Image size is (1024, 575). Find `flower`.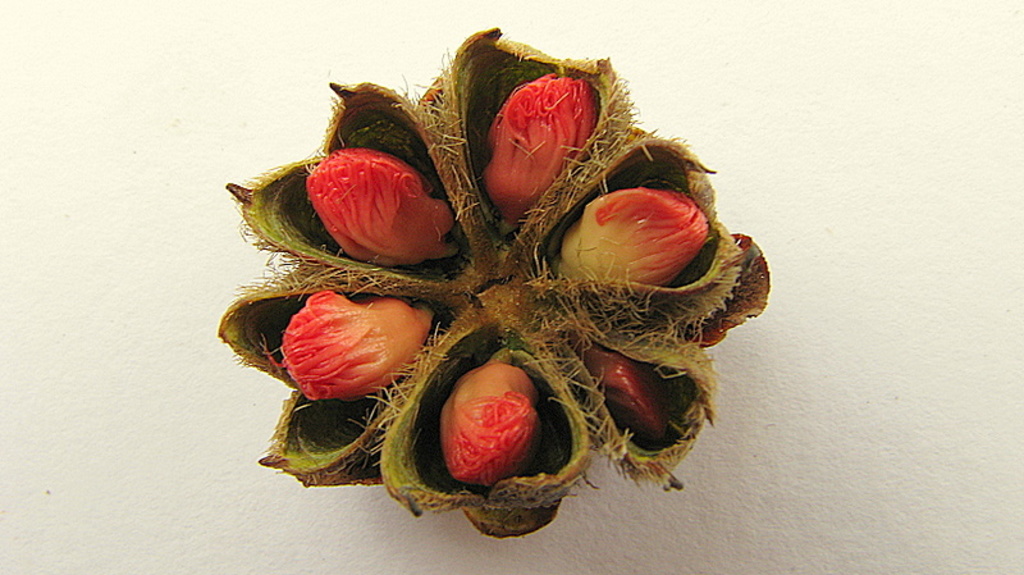
pyautogui.locateOnScreen(276, 288, 438, 402).
